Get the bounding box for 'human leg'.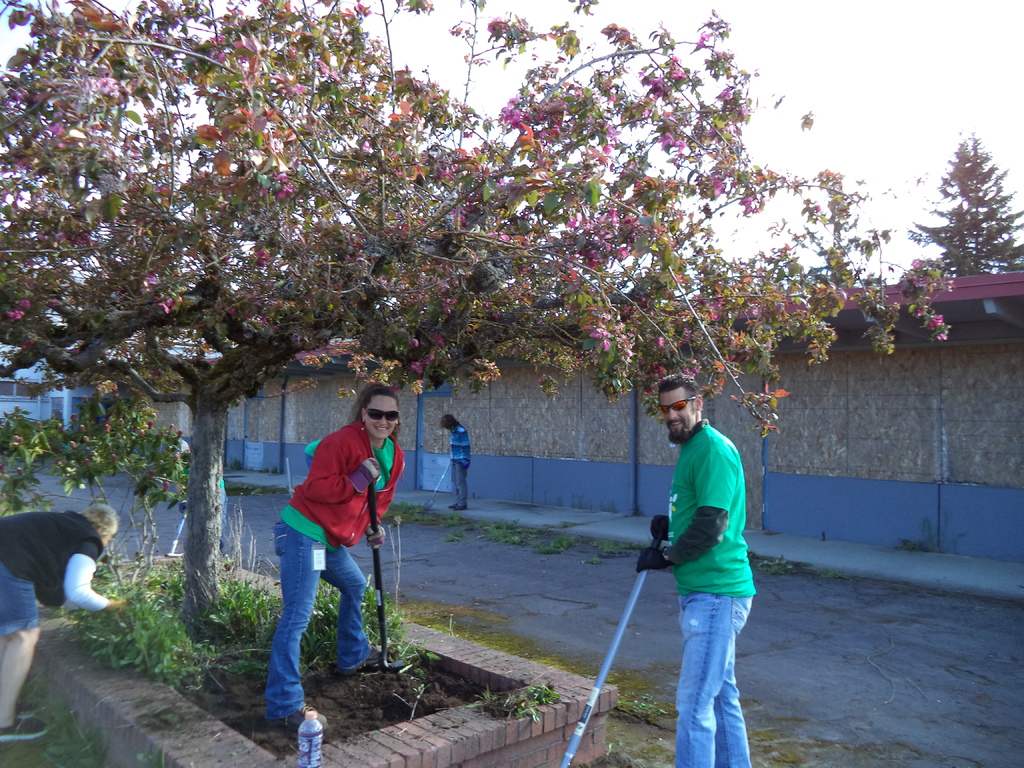
box=[714, 646, 746, 767].
